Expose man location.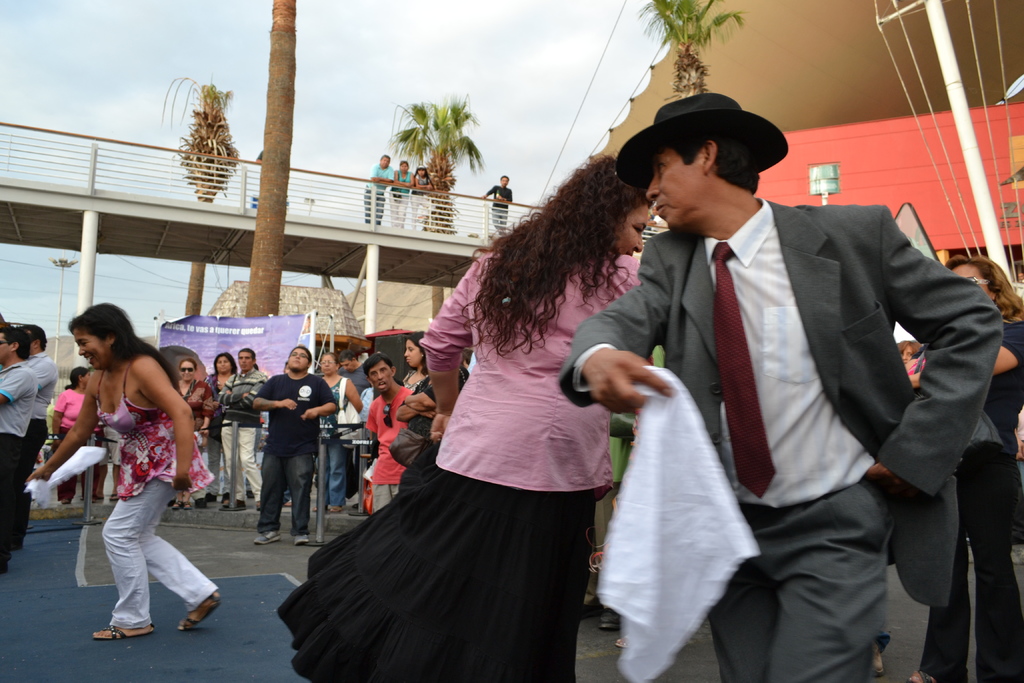
Exposed at crop(18, 322, 58, 547).
